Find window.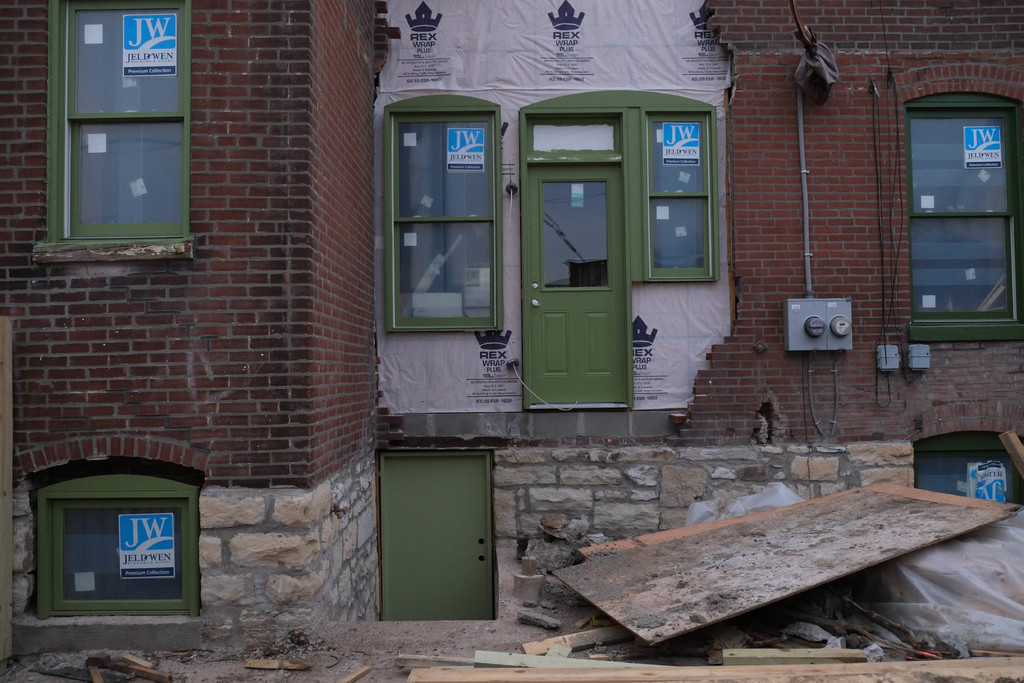
left=37, top=7, right=199, bottom=271.
